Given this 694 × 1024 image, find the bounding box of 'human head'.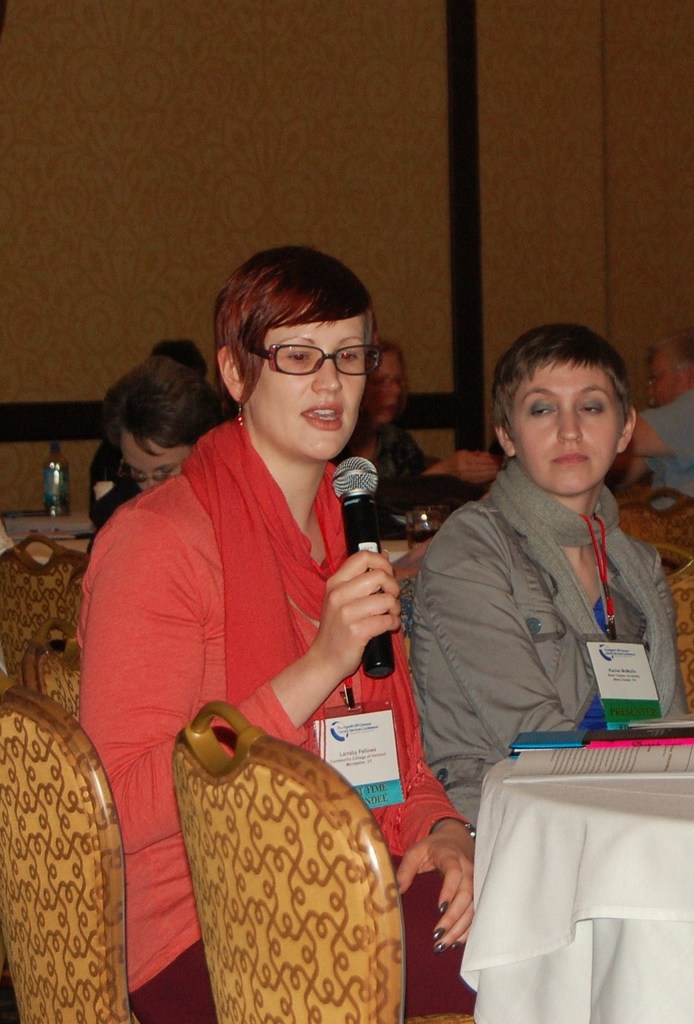
<region>378, 338, 413, 424</region>.
